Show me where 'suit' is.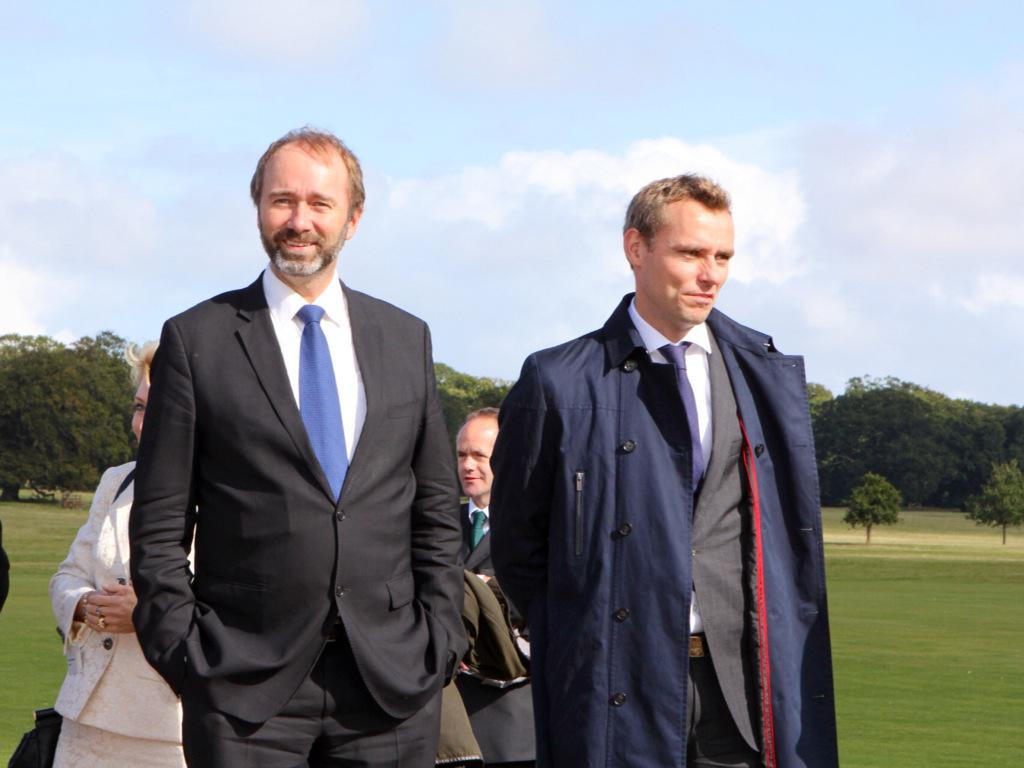
'suit' is at select_region(51, 462, 198, 767).
